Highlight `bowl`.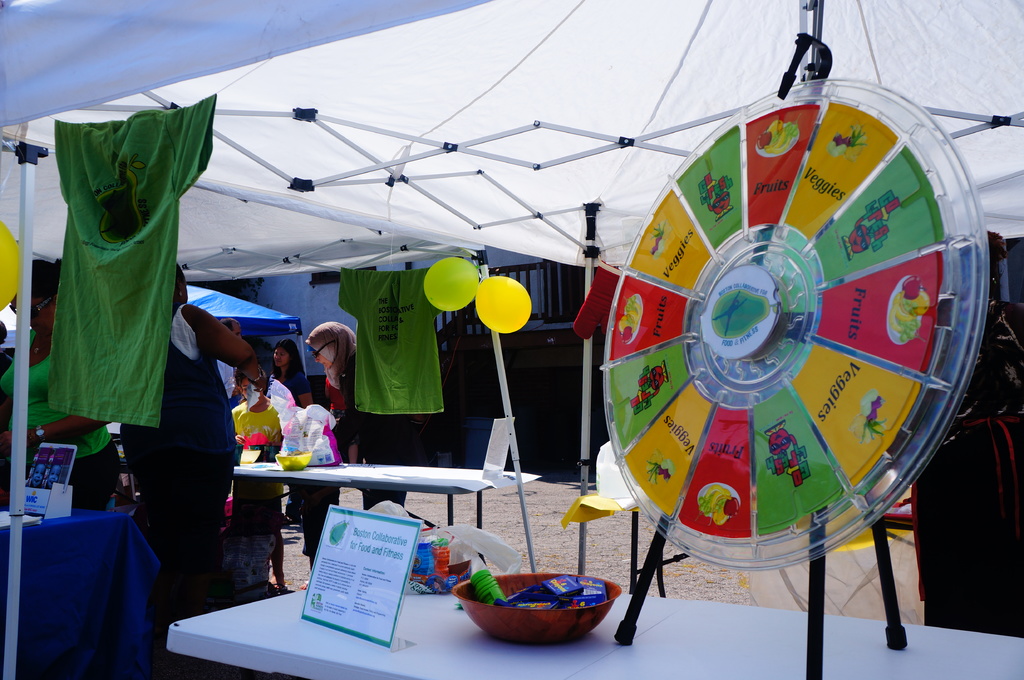
Highlighted region: [left=452, top=578, right=627, bottom=652].
